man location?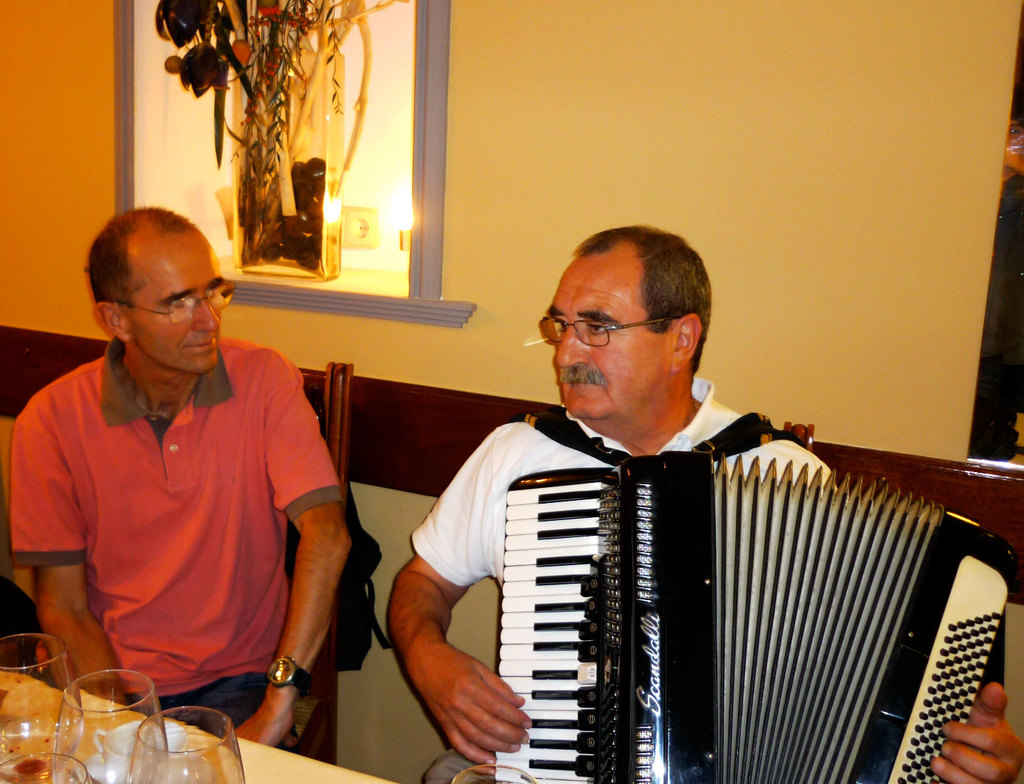
BBox(373, 217, 1022, 783)
